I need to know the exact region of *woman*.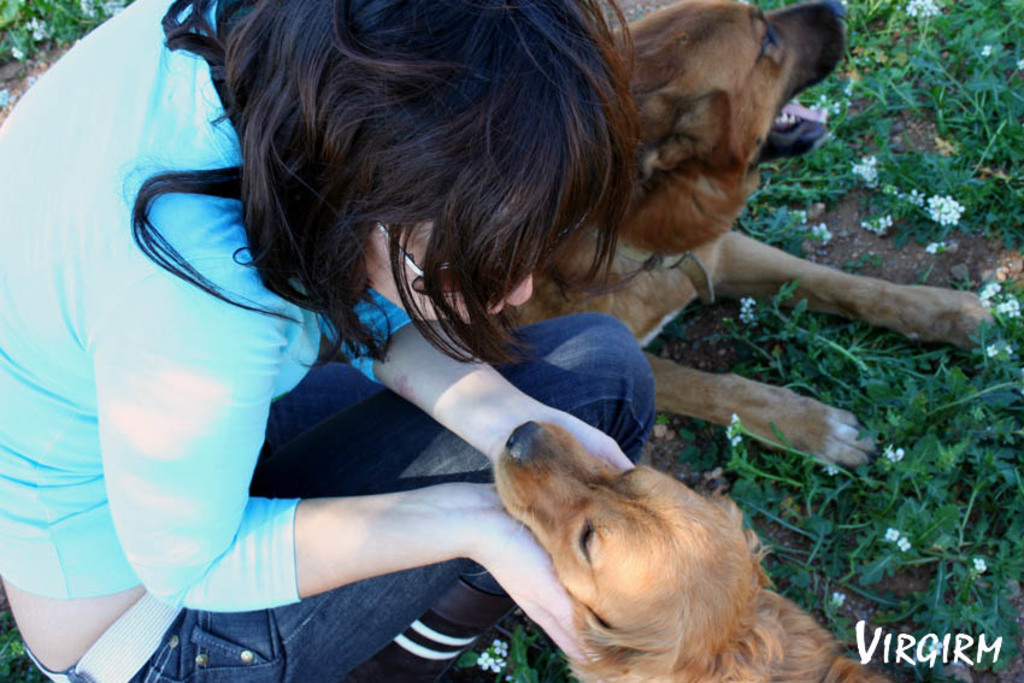
Region: (x1=1, y1=1, x2=749, y2=682).
